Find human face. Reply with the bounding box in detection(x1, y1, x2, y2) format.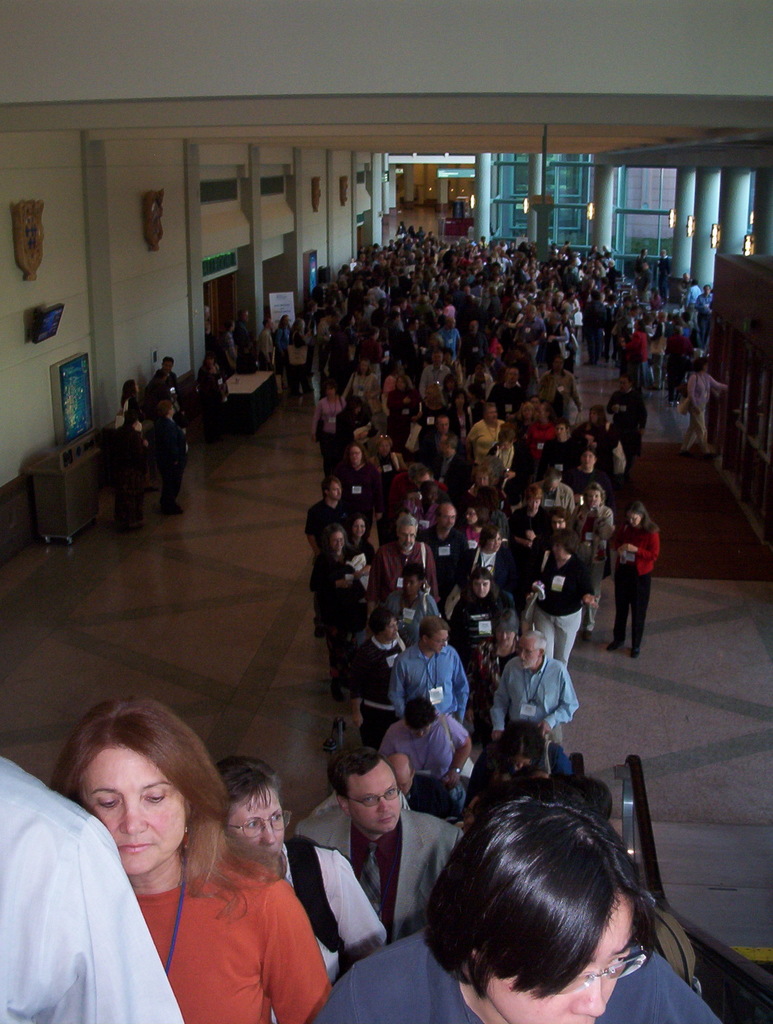
detection(359, 361, 371, 375).
